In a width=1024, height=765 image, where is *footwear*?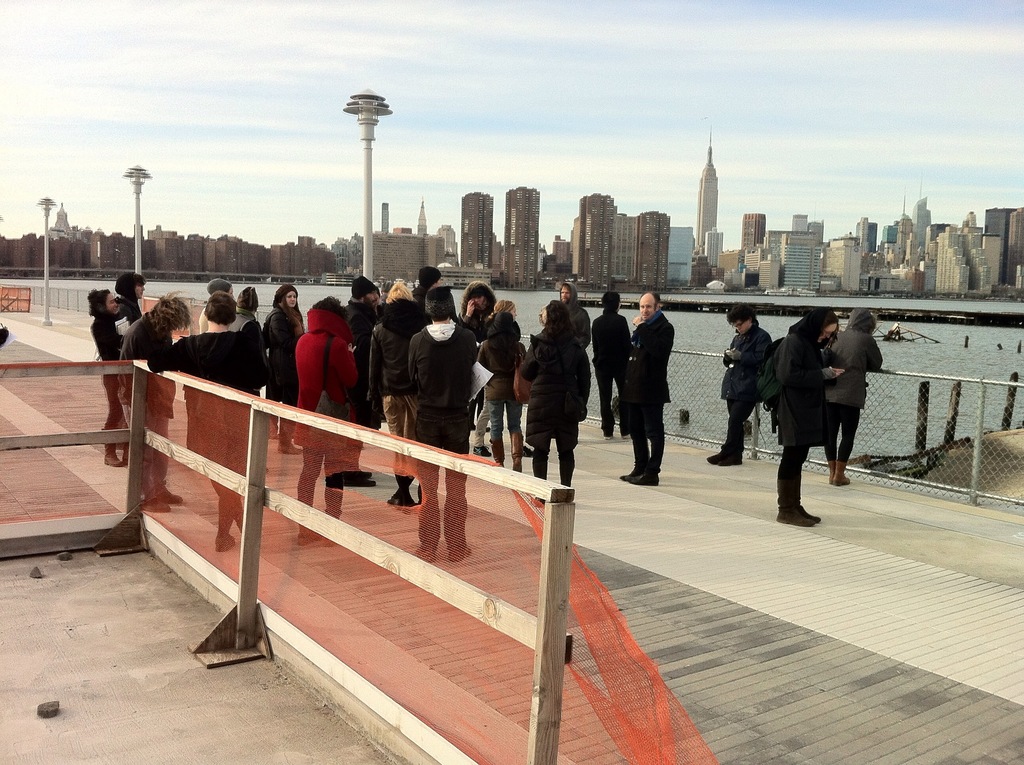
detection(415, 503, 440, 561).
